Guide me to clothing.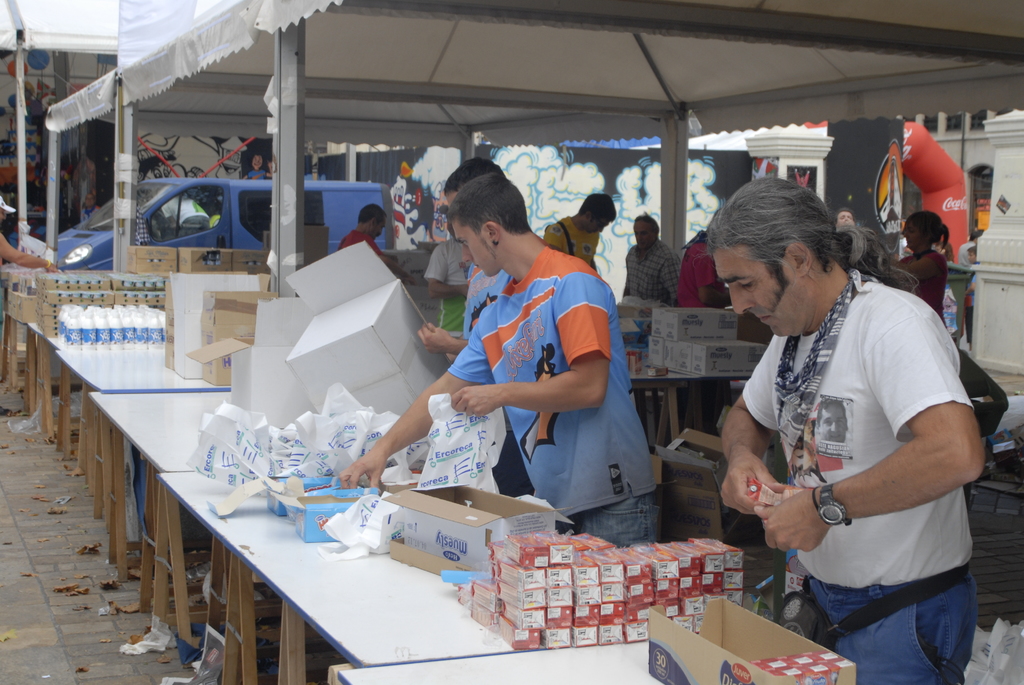
Guidance: {"x1": 676, "y1": 238, "x2": 724, "y2": 445}.
